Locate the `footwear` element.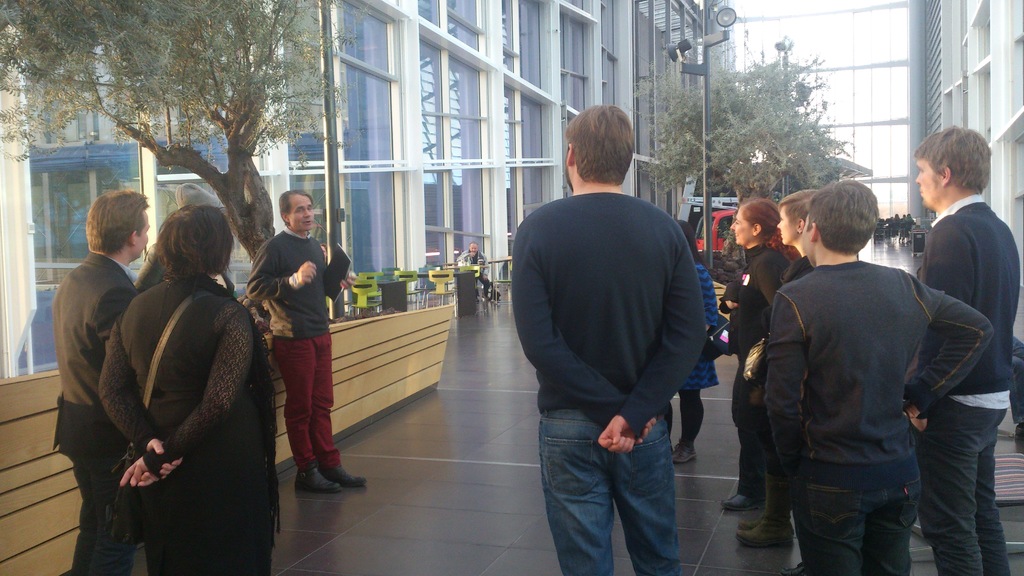
Element bbox: [739,488,803,552].
